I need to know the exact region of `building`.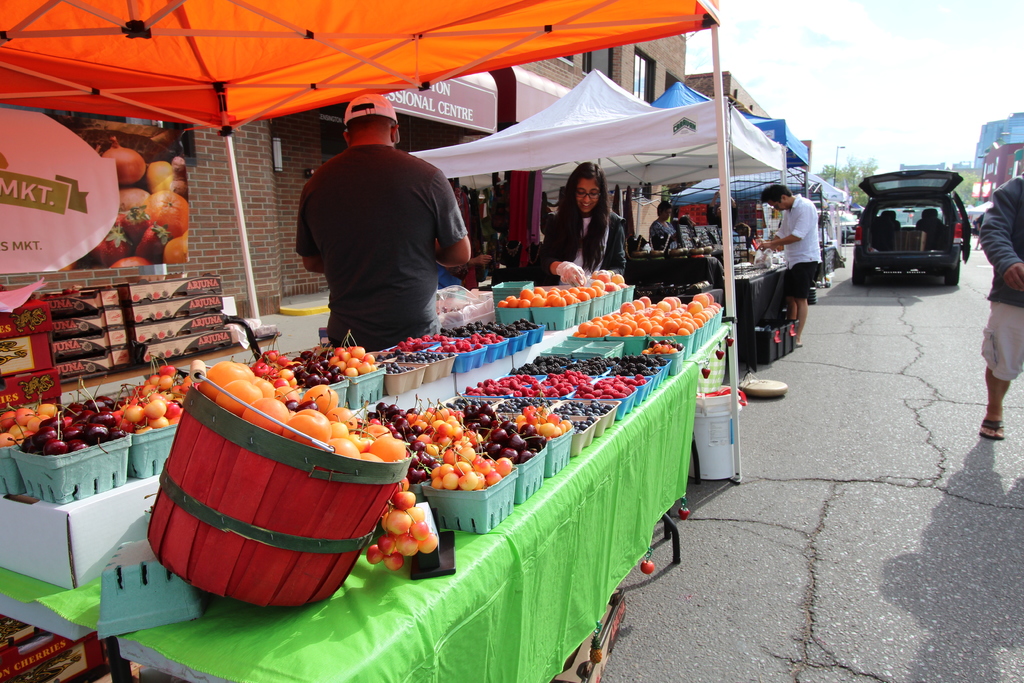
Region: detection(0, 37, 690, 314).
